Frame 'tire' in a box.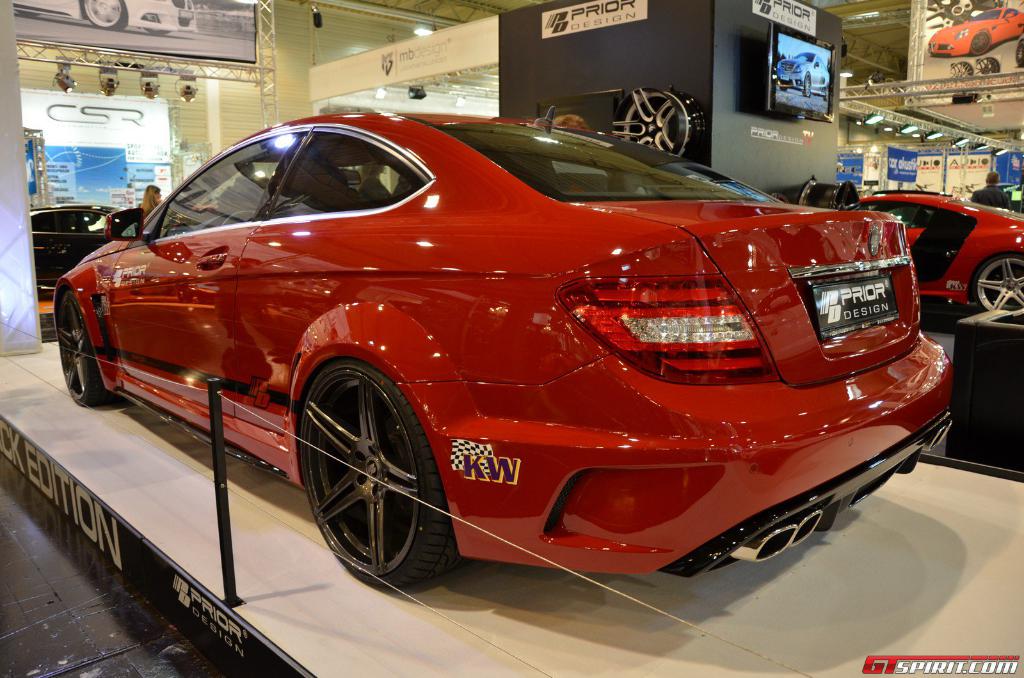
bbox(145, 26, 168, 35).
